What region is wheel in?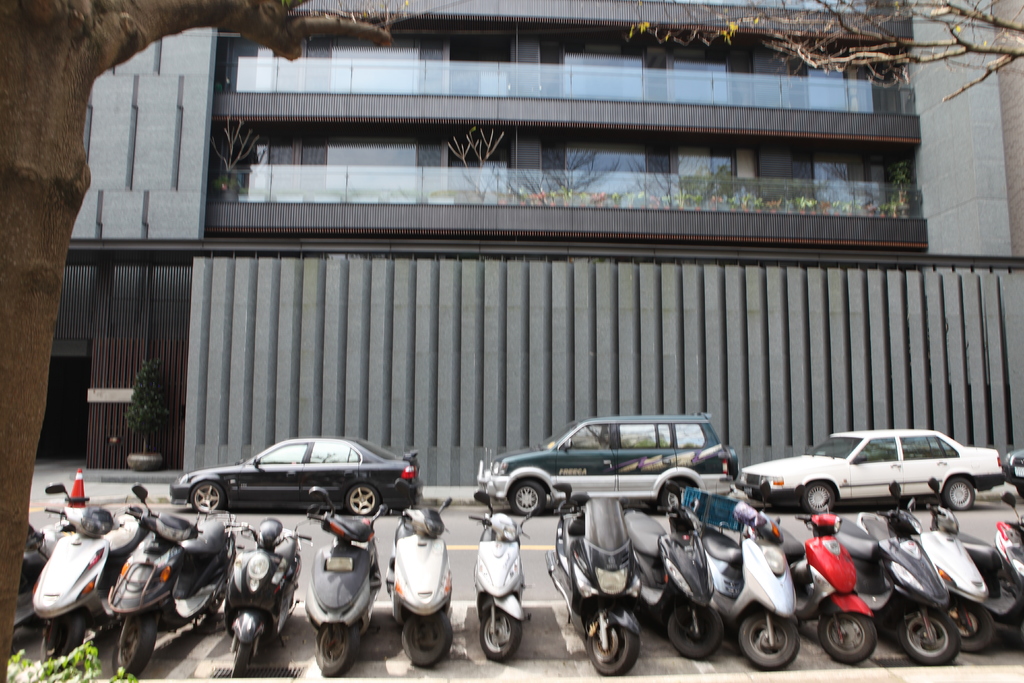
(left=665, top=481, right=684, bottom=509).
